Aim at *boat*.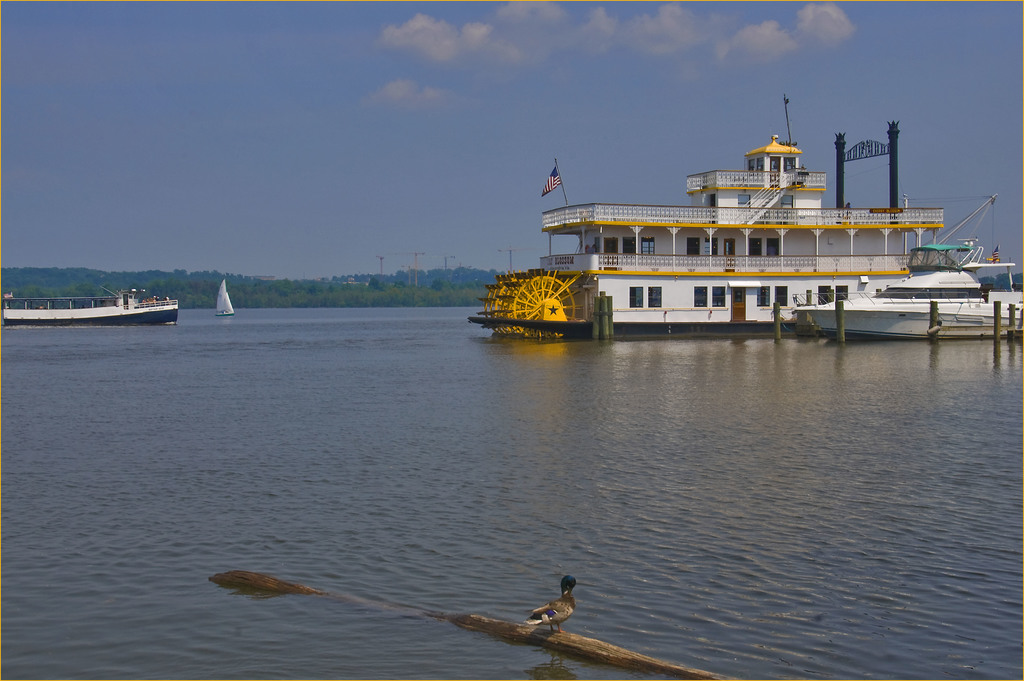
Aimed at 215,276,236,316.
